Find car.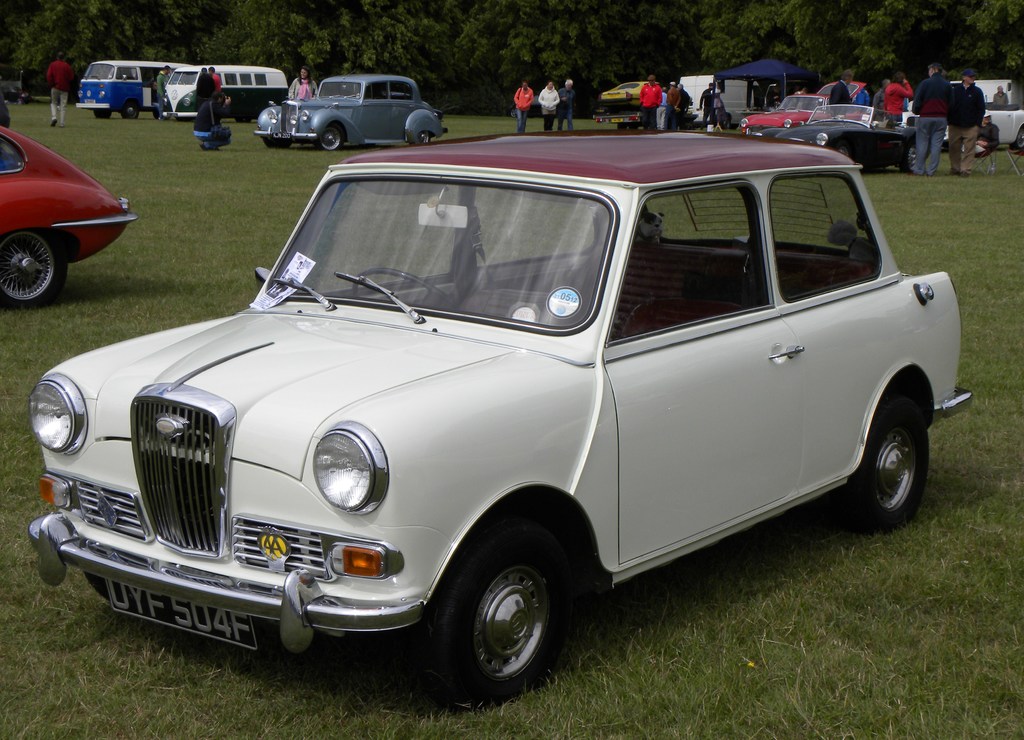
740:81:865:139.
